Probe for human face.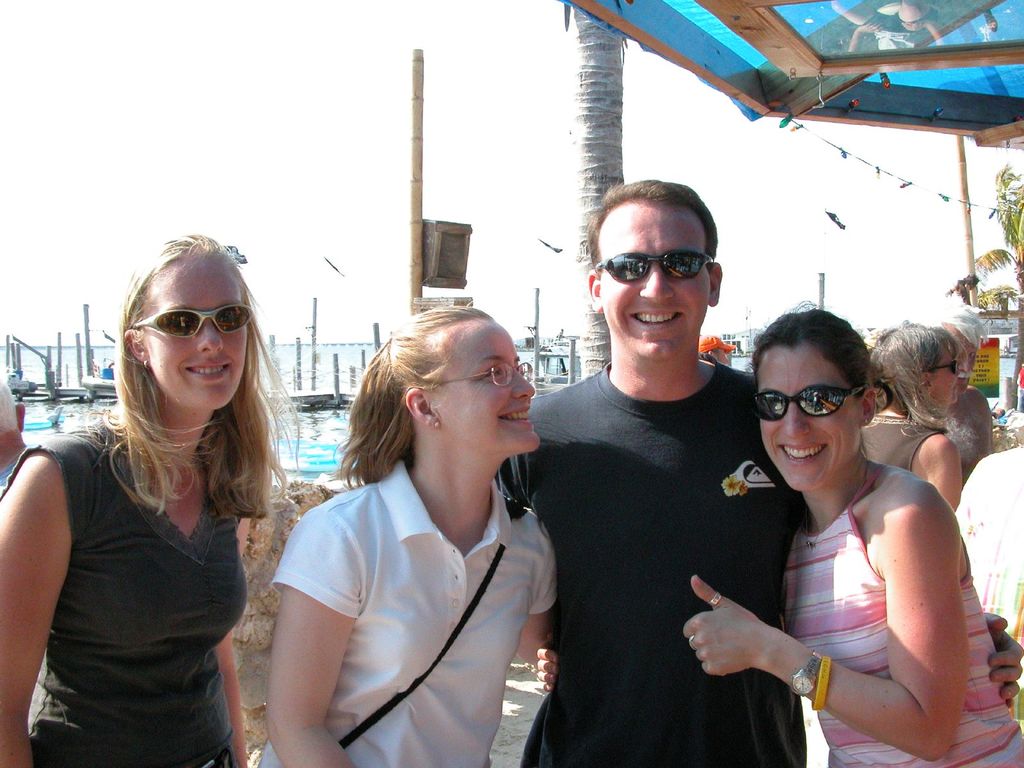
Probe result: region(598, 195, 713, 372).
